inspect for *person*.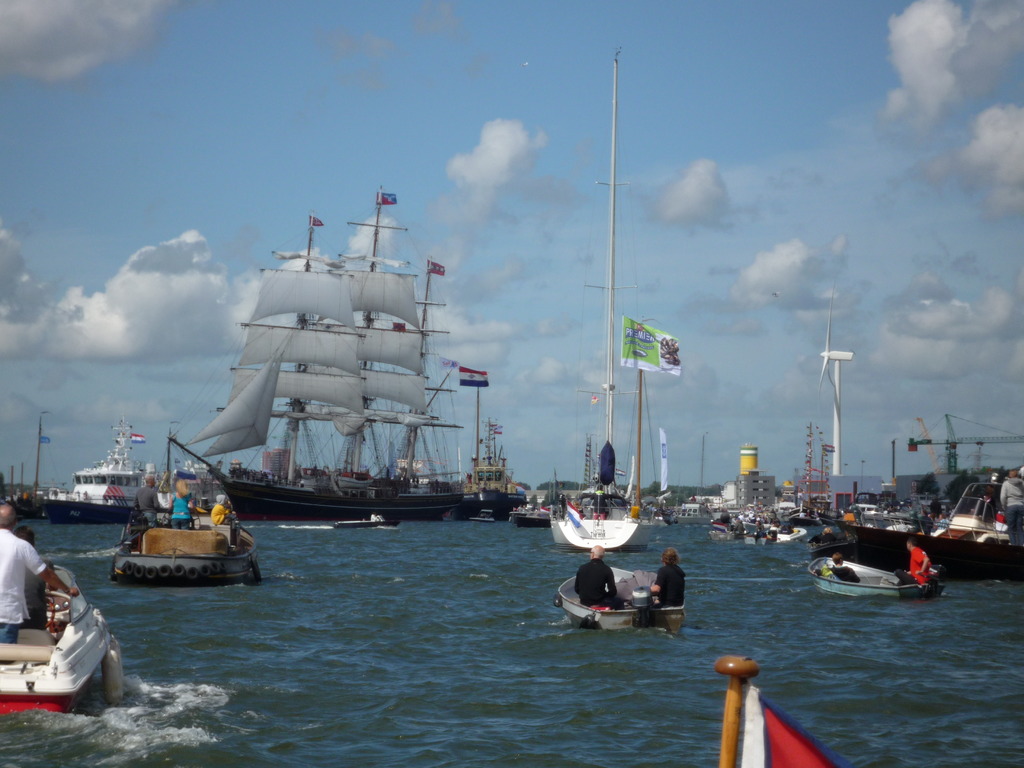
Inspection: [x1=130, y1=476, x2=161, y2=527].
